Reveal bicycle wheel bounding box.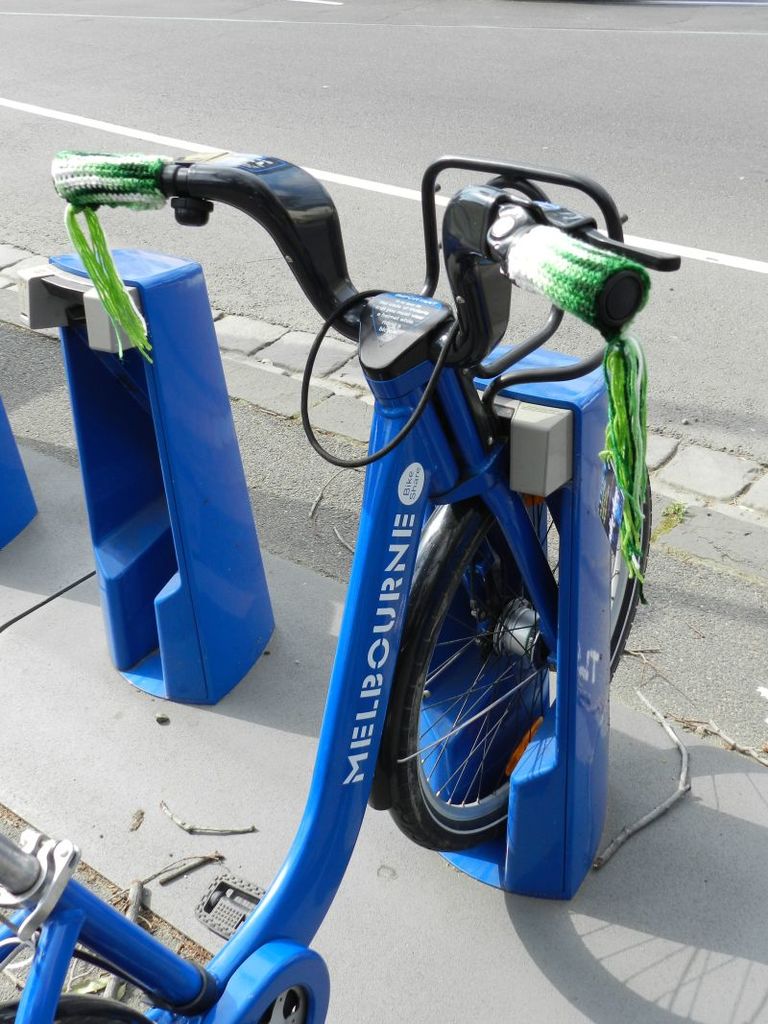
Revealed: <bbox>369, 444, 622, 893</bbox>.
